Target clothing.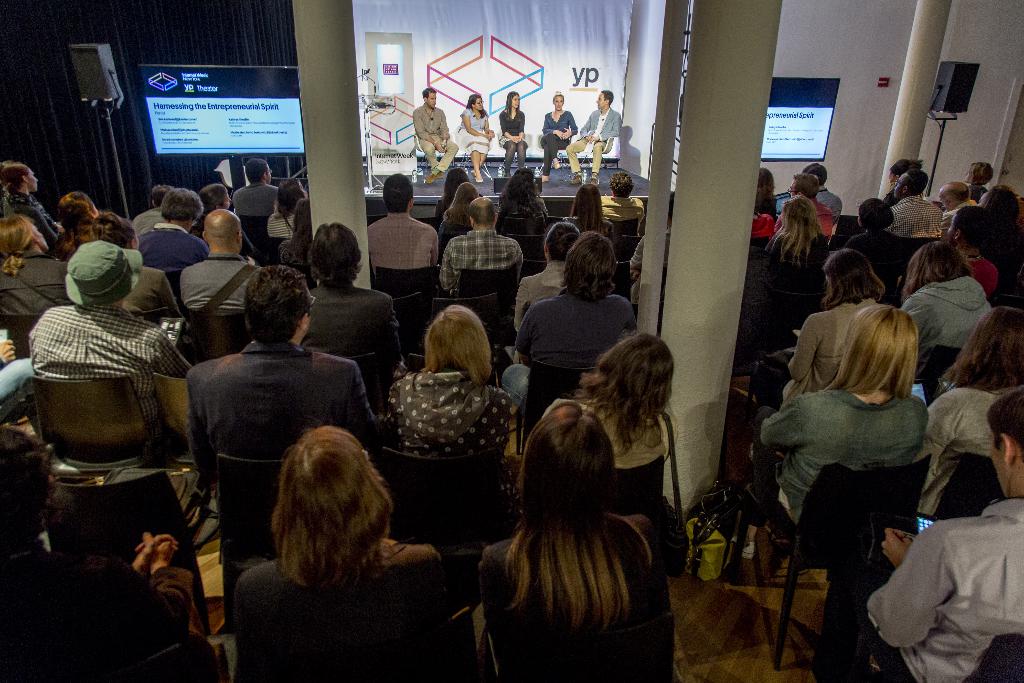
Target region: pyautogui.locateOnScreen(874, 479, 1023, 675).
